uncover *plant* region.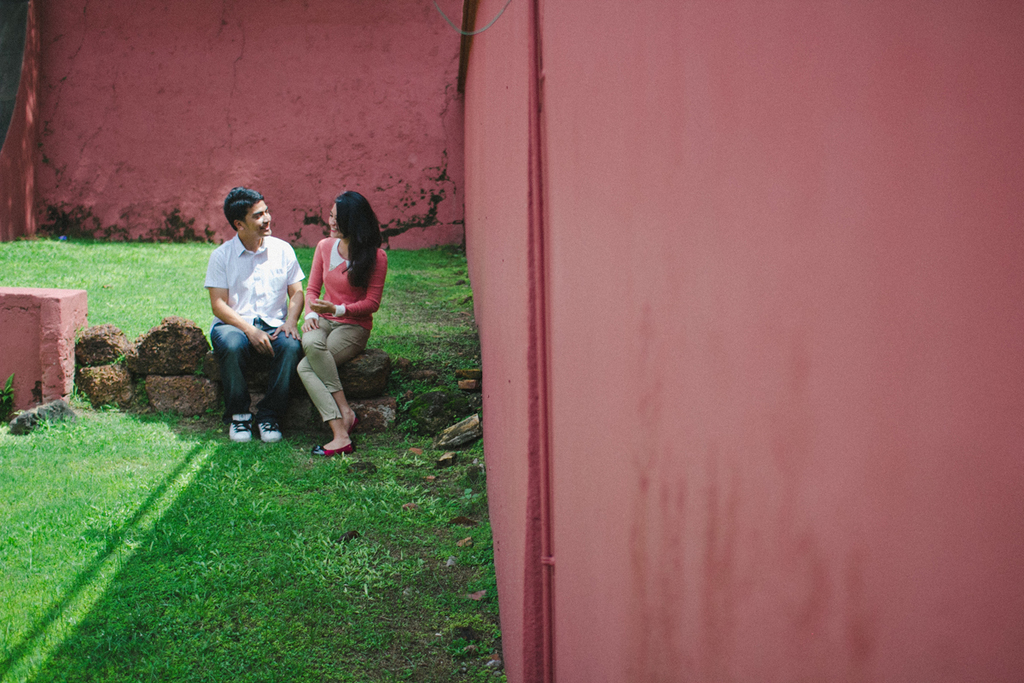
Uncovered: bbox=(0, 234, 508, 682).
